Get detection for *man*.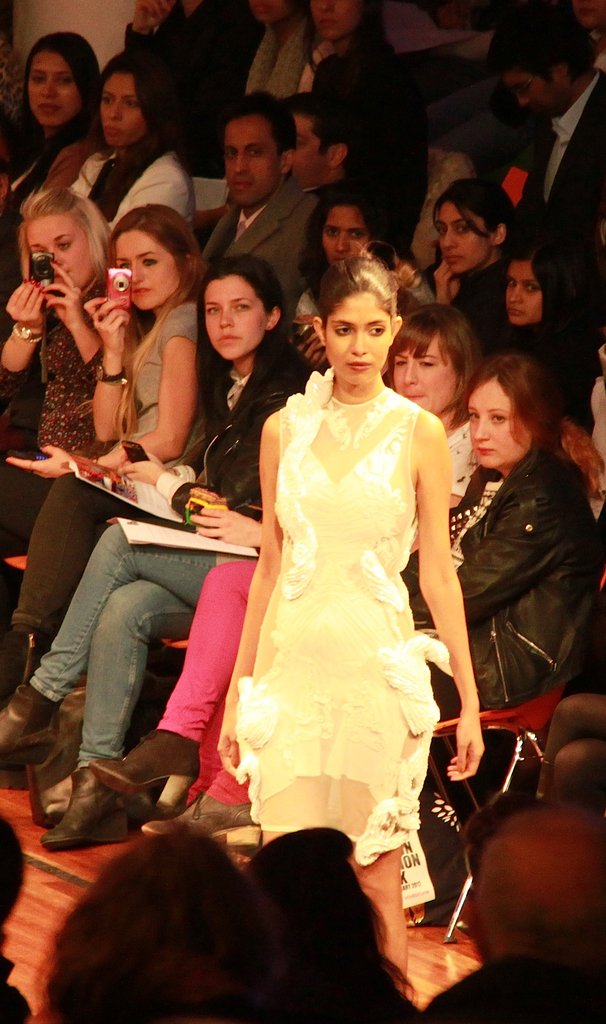
Detection: box=[285, 93, 390, 244].
